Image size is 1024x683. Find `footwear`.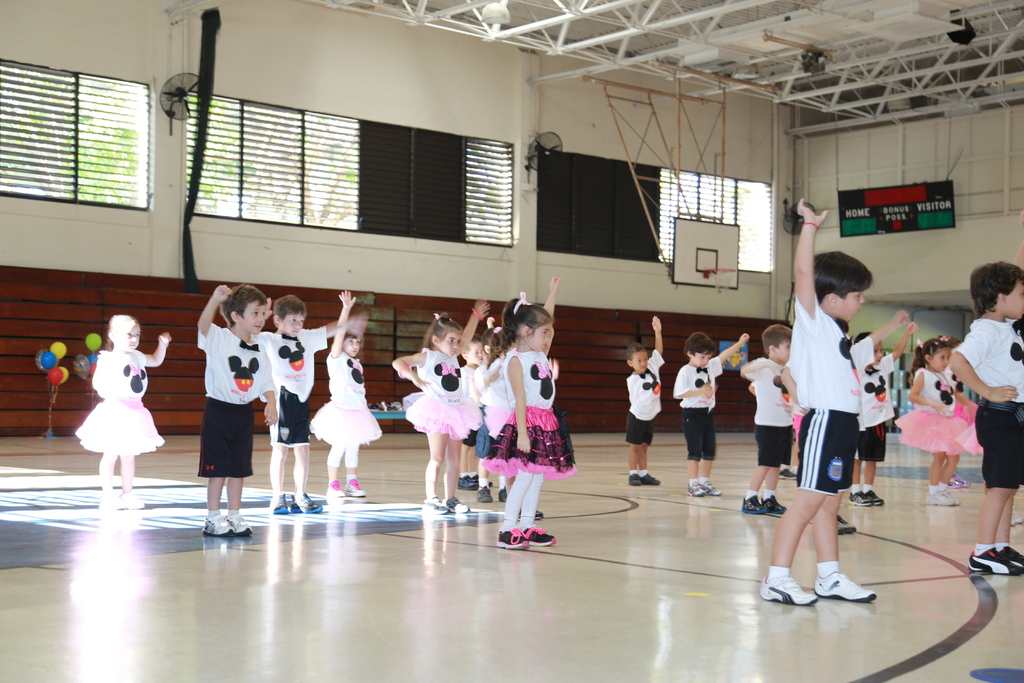
(x1=742, y1=495, x2=771, y2=516).
